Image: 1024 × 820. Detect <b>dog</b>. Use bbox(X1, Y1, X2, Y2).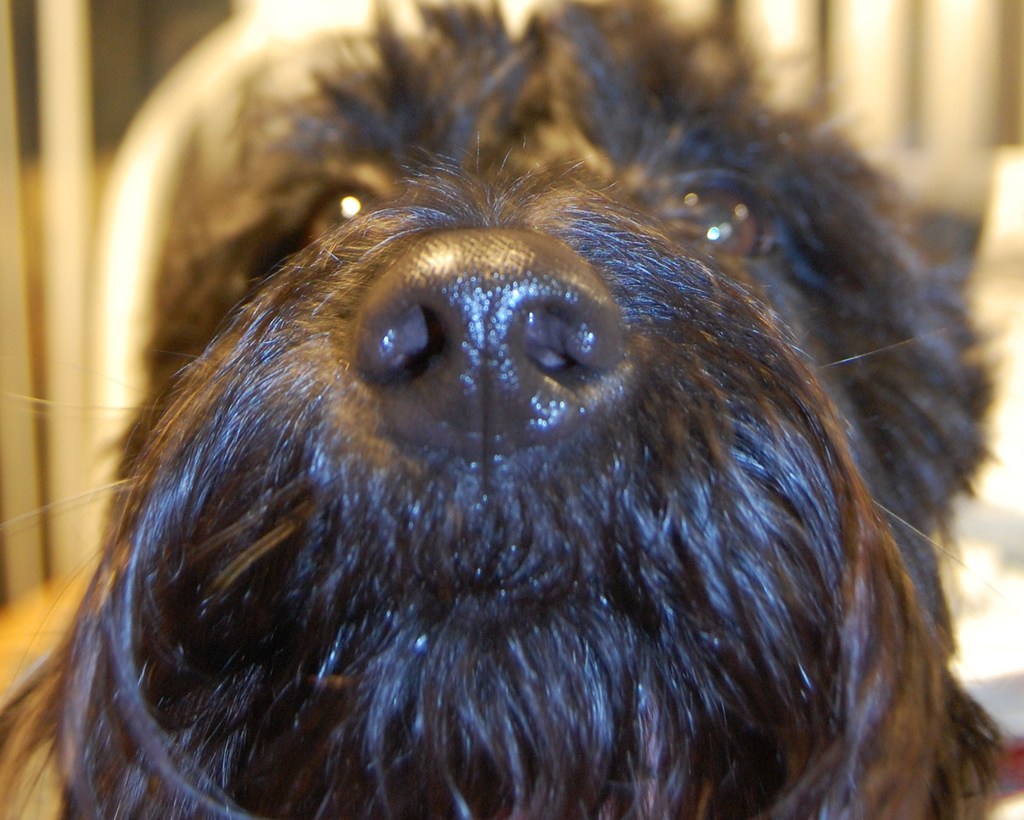
bbox(0, 0, 1018, 818).
